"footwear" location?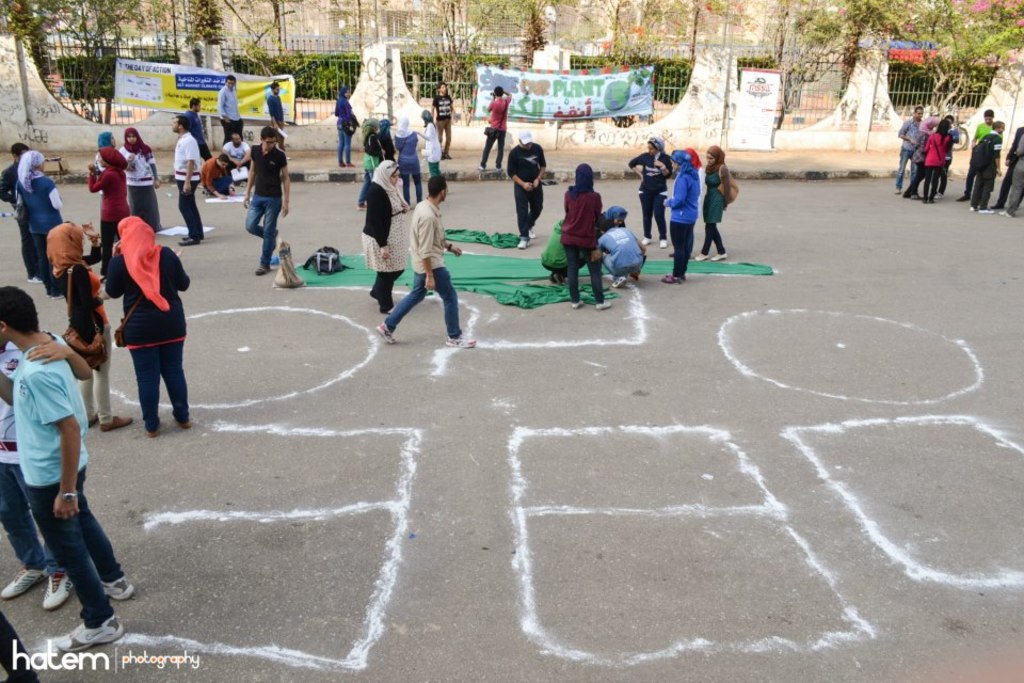
596:296:609:311
